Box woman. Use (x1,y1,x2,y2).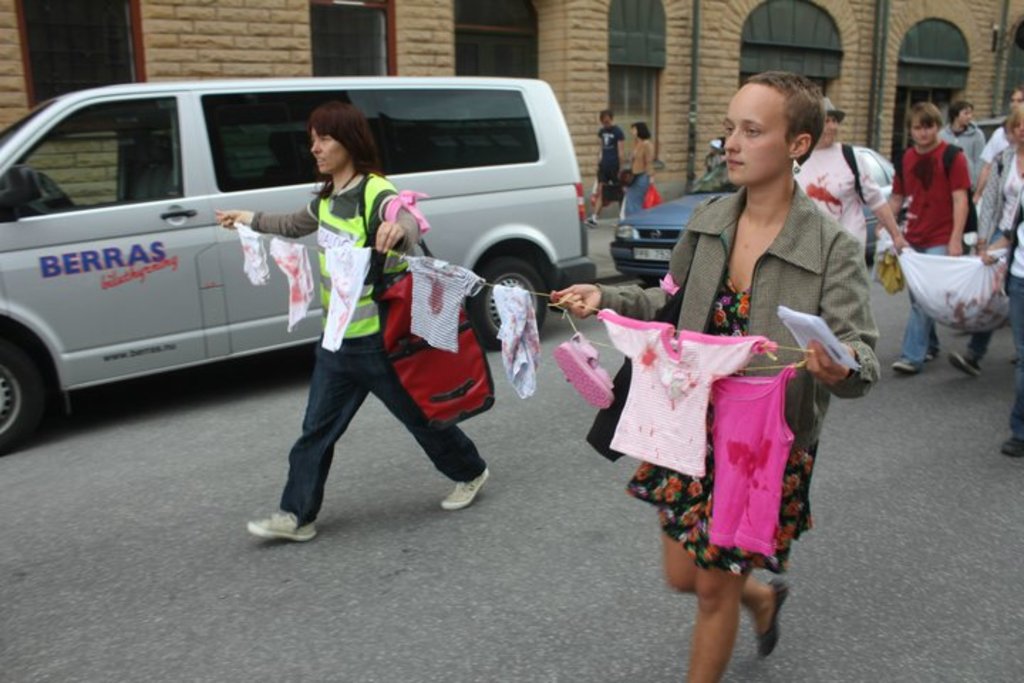
(947,107,1023,374).
